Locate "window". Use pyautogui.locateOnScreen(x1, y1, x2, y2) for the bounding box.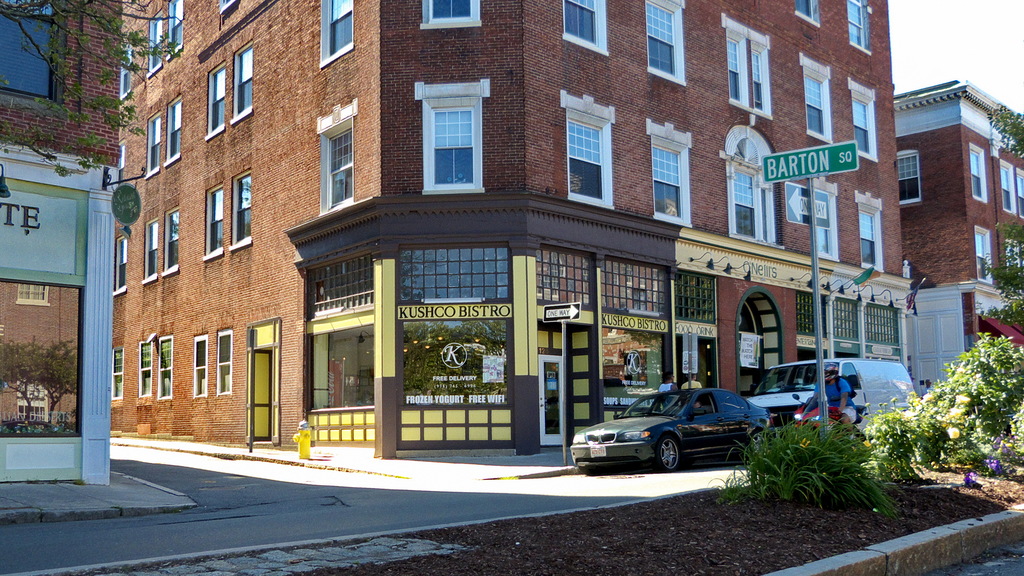
pyautogui.locateOnScreen(323, 0, 354, 57).
